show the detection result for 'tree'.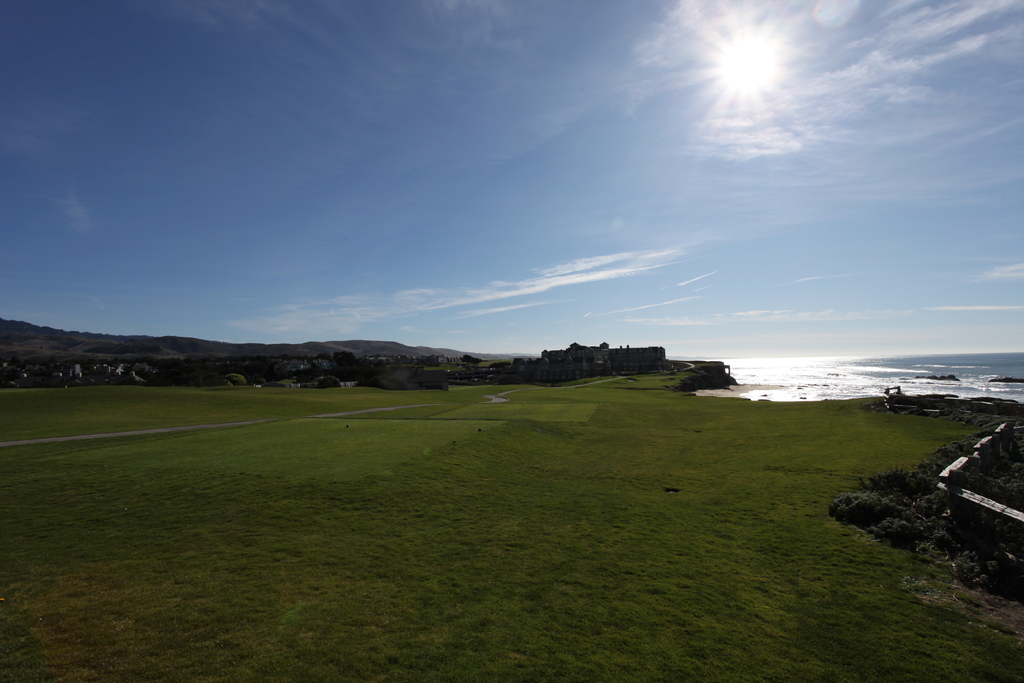
crop(244, 357, 279, 384).
